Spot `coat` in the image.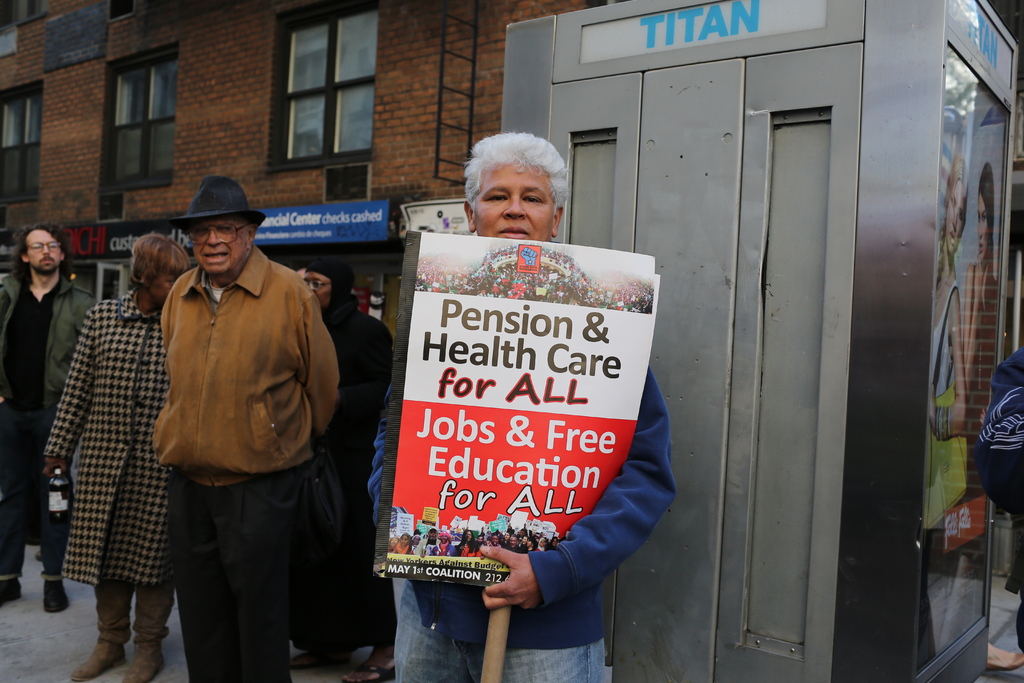
`coat` found at (left=4, top=261, right=95, bottom=422).
